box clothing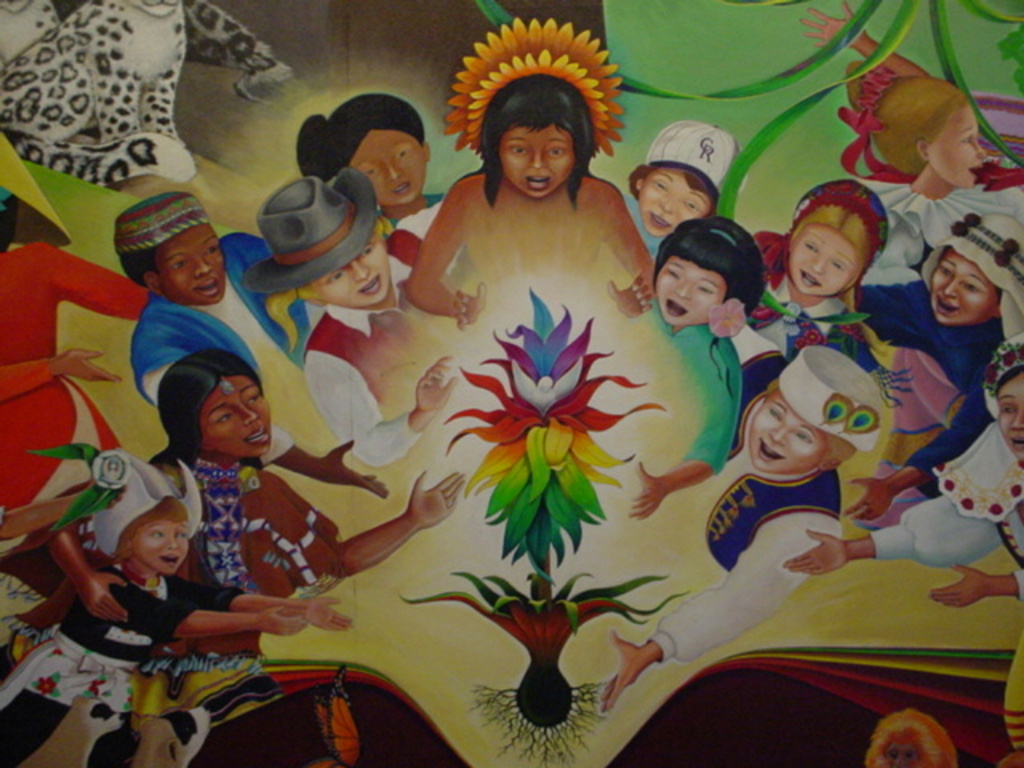
[858, 285, 1003, 478]
